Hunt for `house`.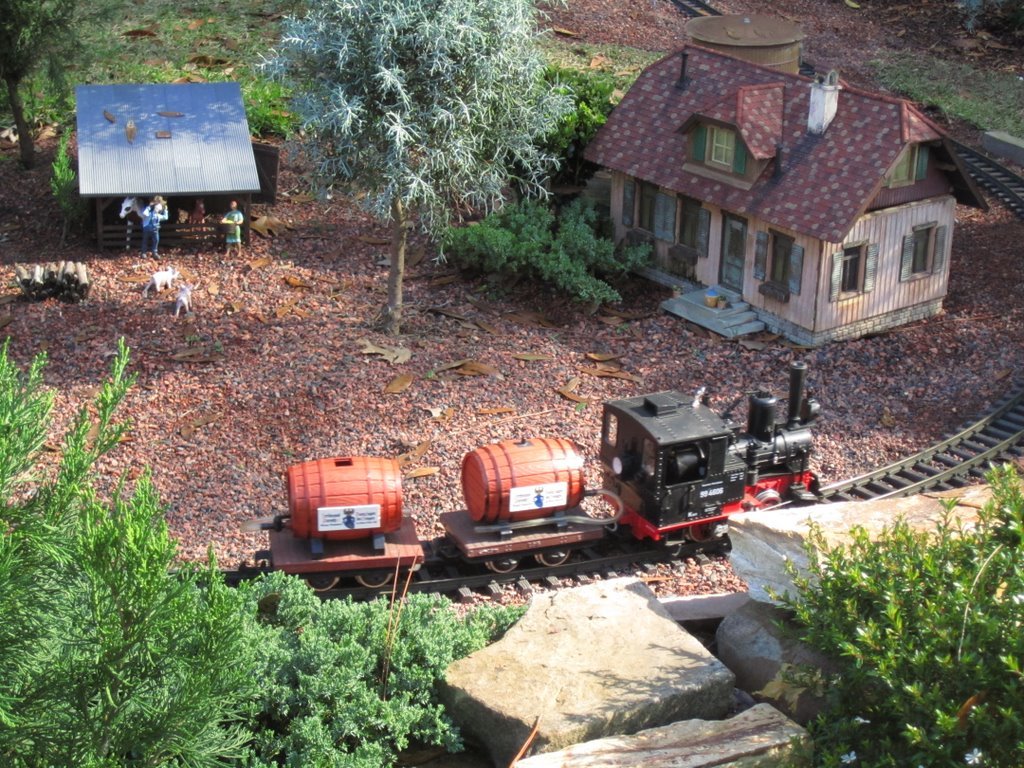
Hunted down at rect(581, 37, 991, 354).
